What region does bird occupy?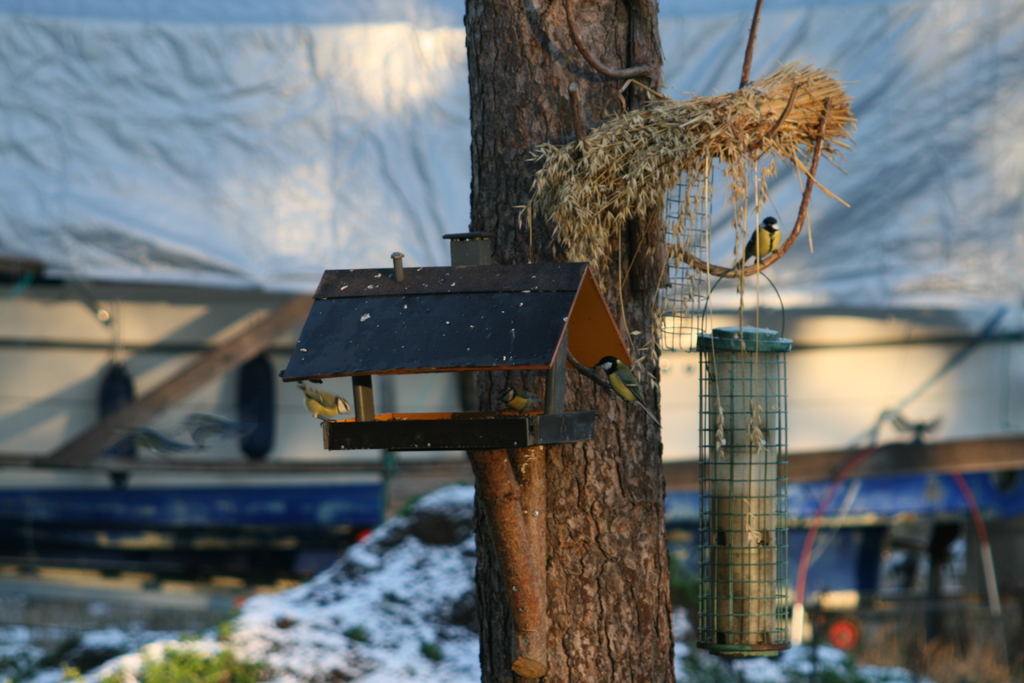
[x1=299, y1=374, x2=353, y2=427].
